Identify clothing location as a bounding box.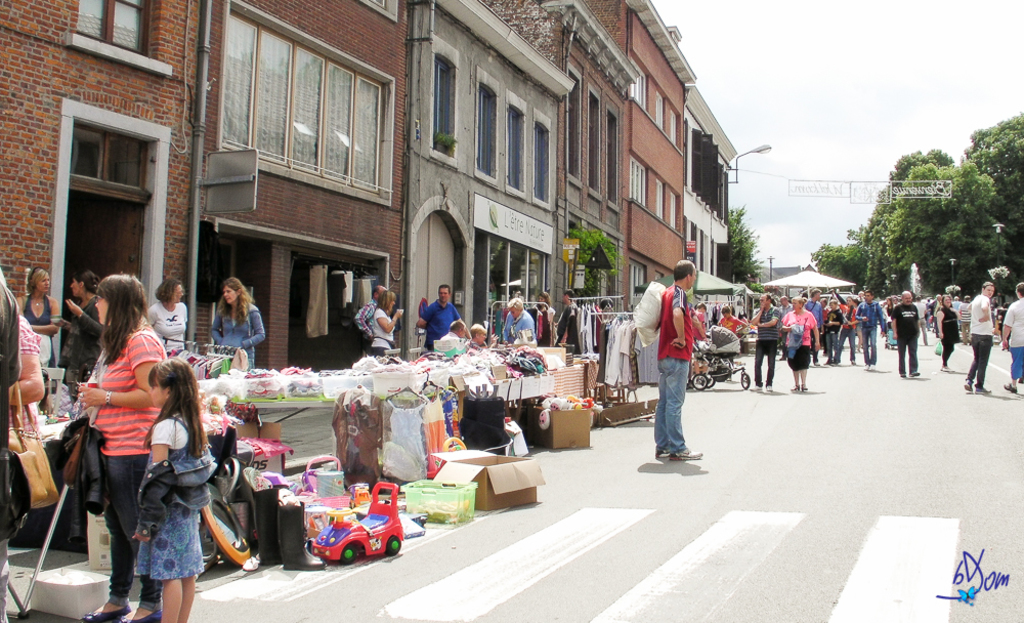
x1=1013 y1=351 x2=1023 y2=376.
